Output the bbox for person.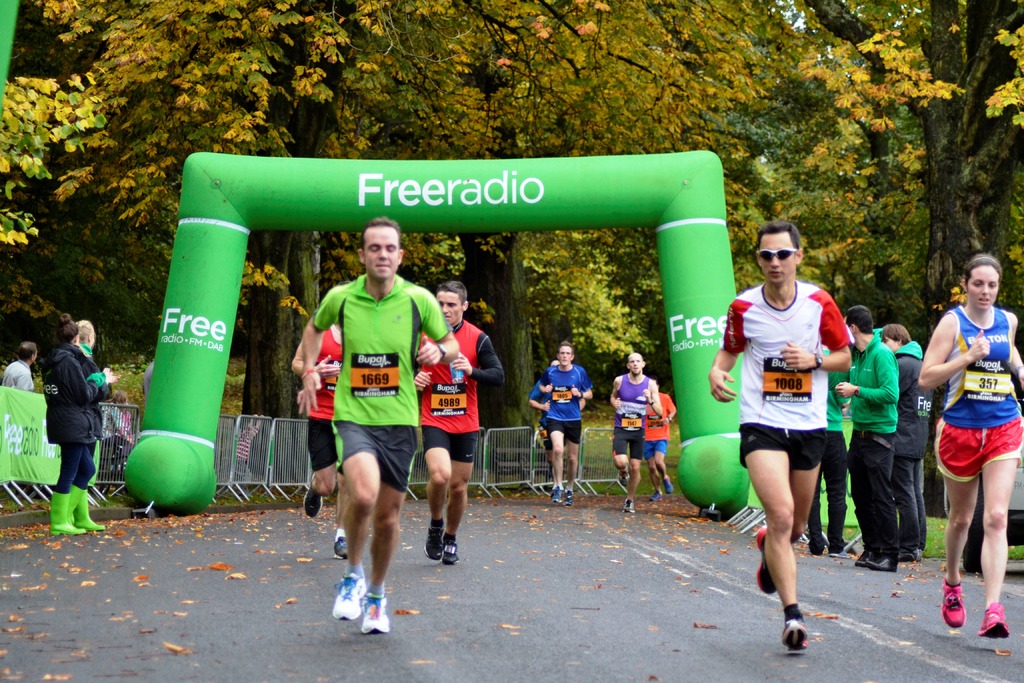
[x1=910, y1=254, x2=1023, y2=636].
